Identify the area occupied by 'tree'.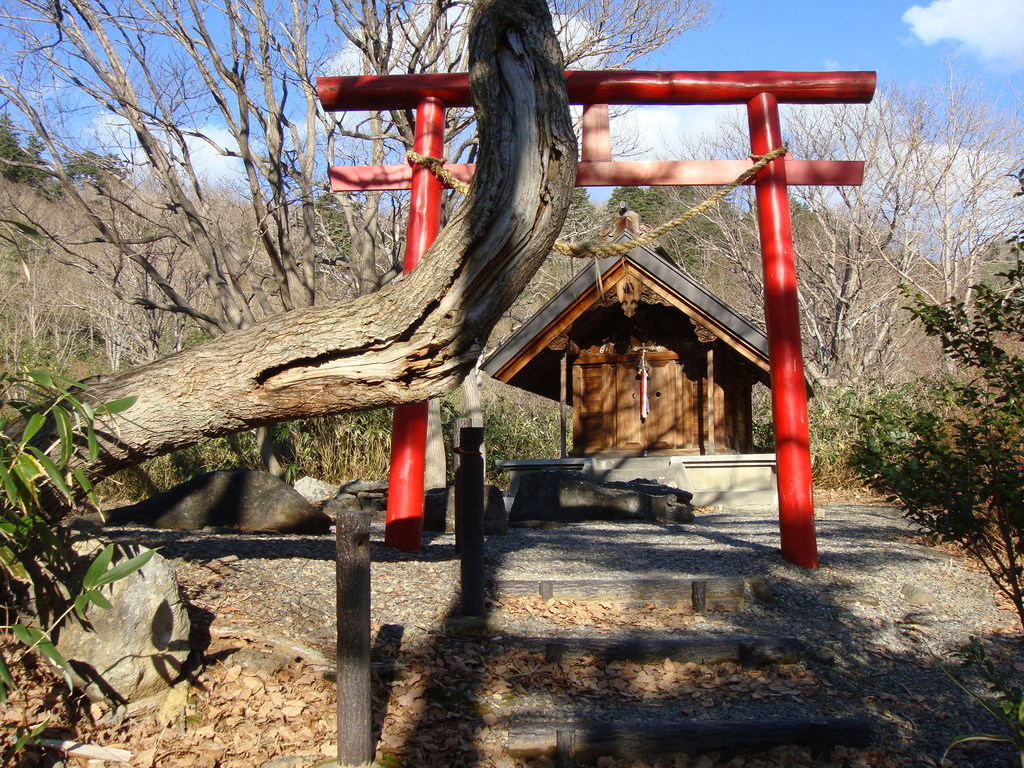
Area: 609, 180, 636, 237.
